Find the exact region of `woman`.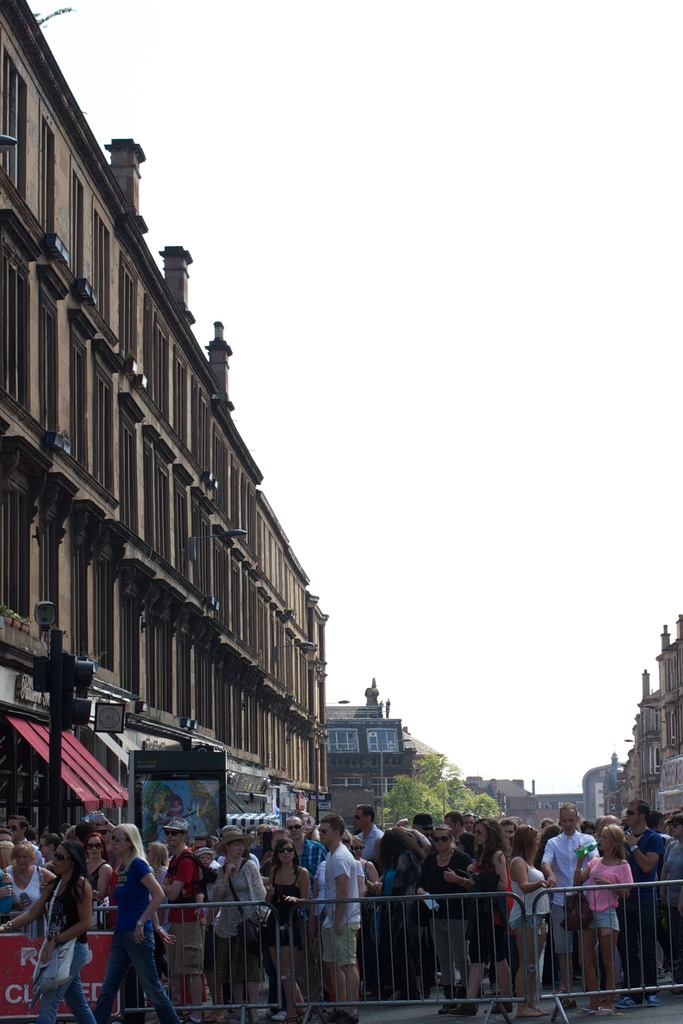
Exact region: 0/840/98/1023.
